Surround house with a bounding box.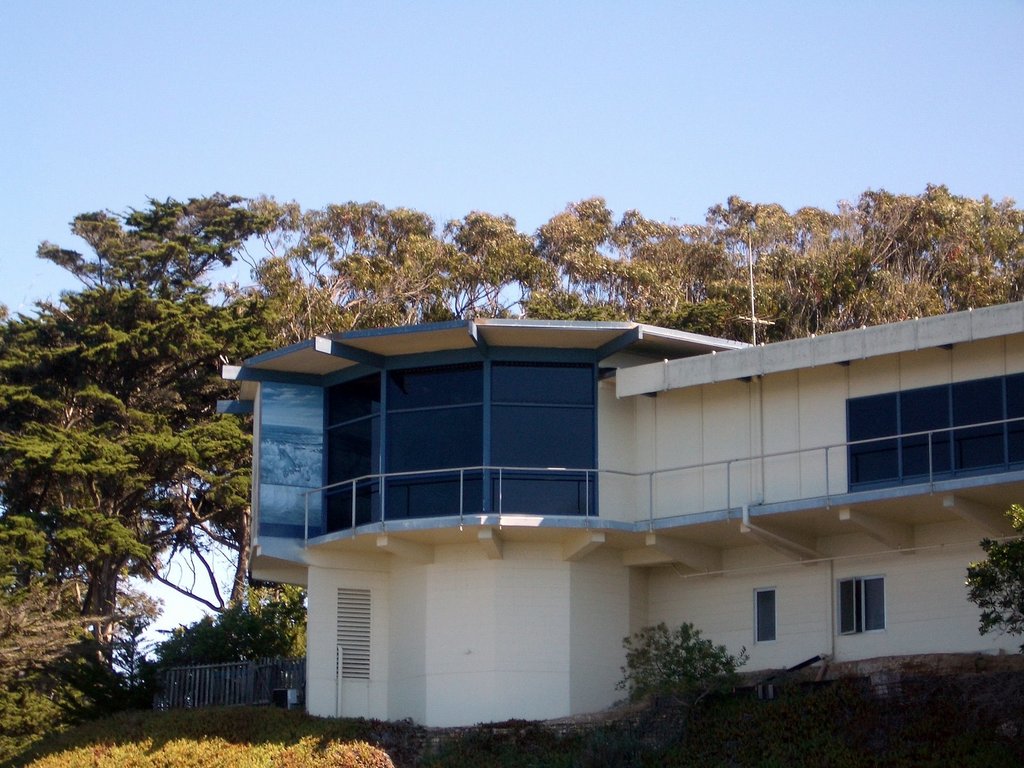
bbox=[220, 260, 1014, 719].
